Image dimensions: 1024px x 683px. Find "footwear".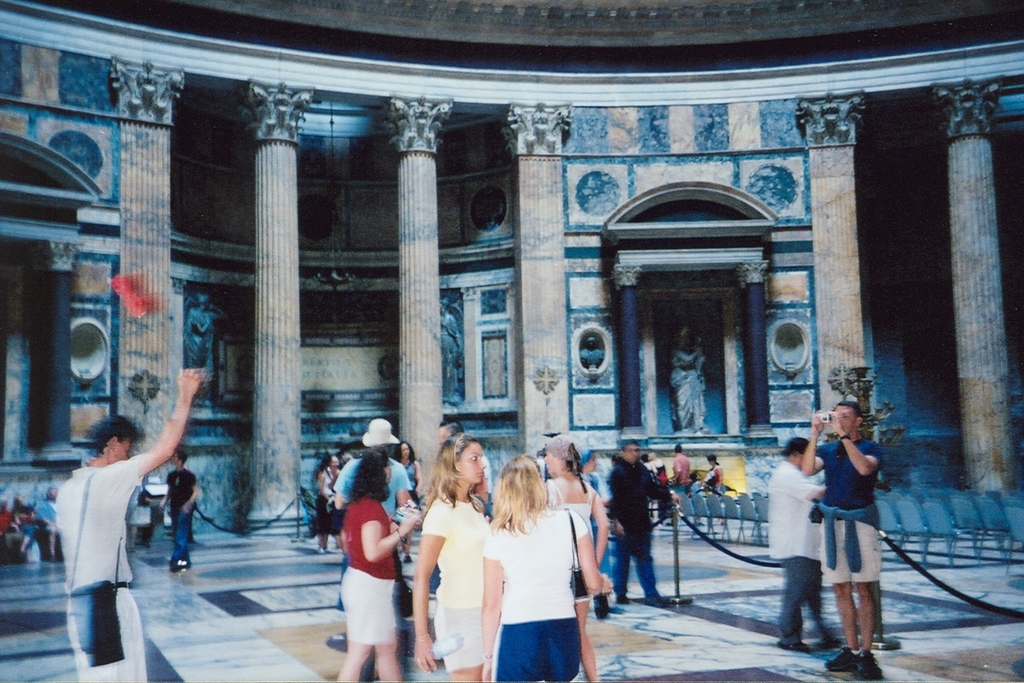
box=[821, 634, 838, 646].
